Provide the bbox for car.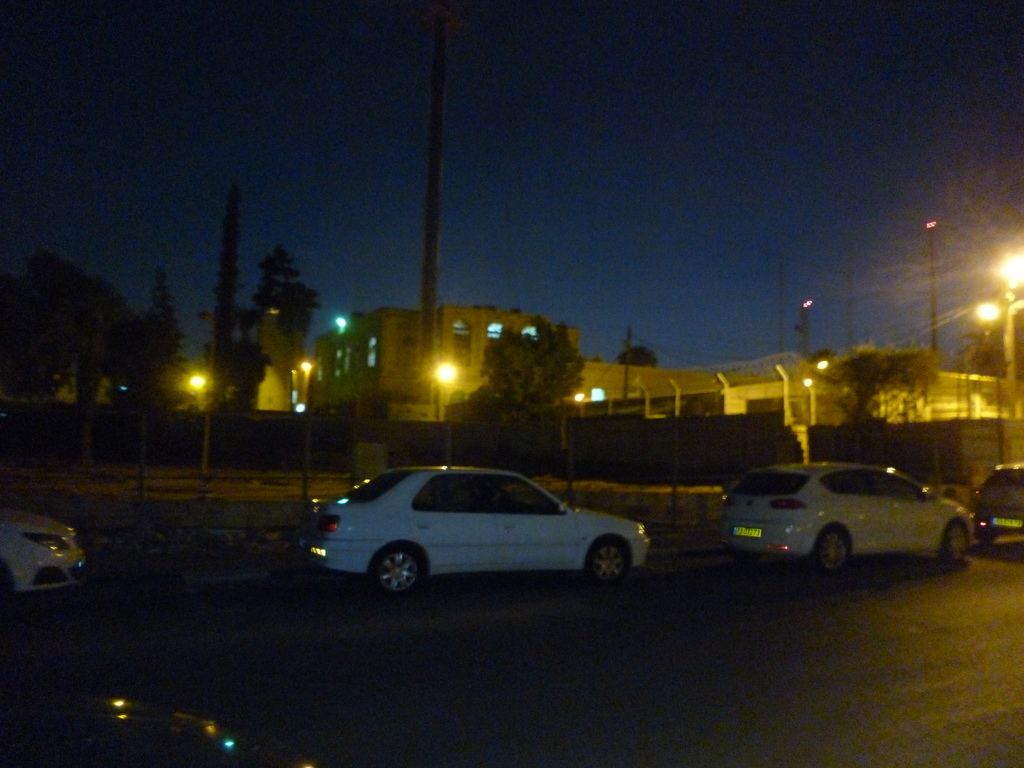
(972,463,1023,548).
